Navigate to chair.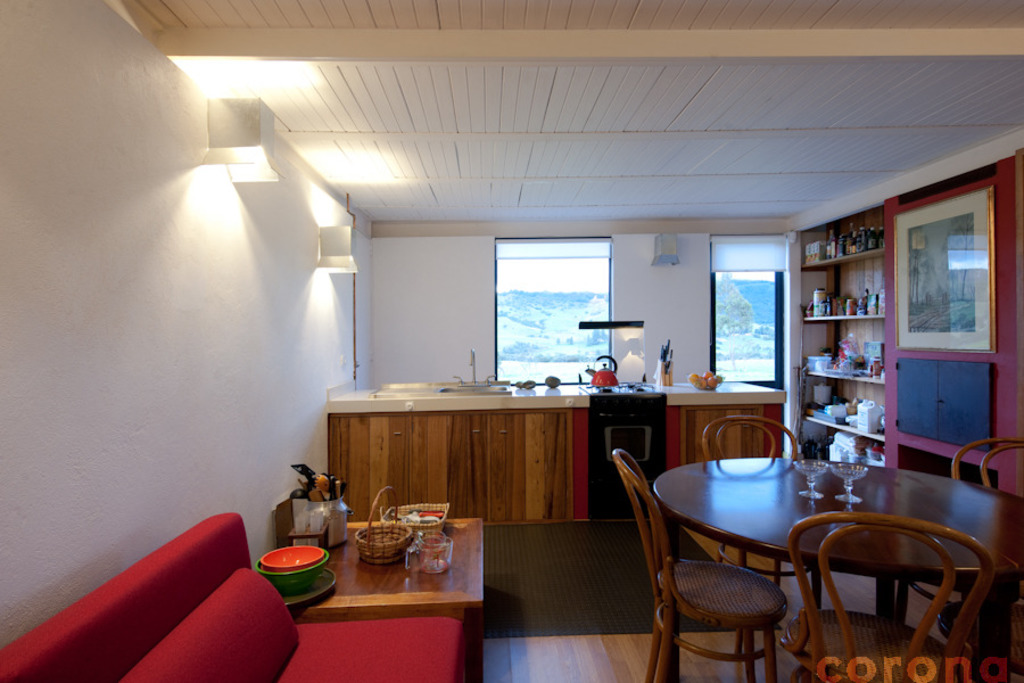
Navigation target: 697/415/827/647.
